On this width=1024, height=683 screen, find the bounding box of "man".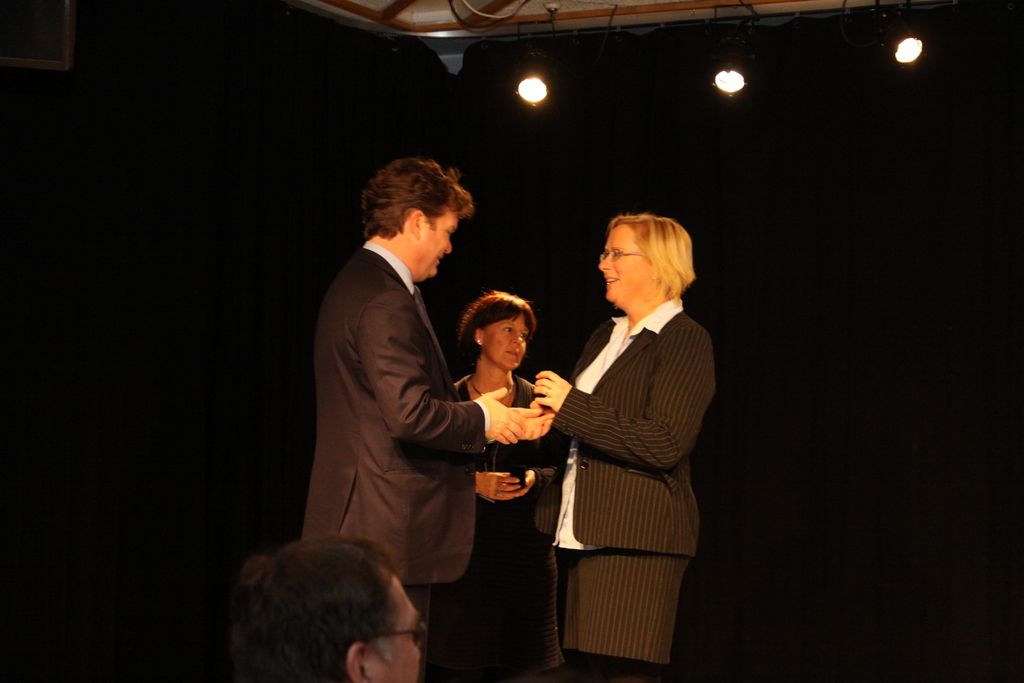
Bounding box: box=[216, 541, 434, 677].
